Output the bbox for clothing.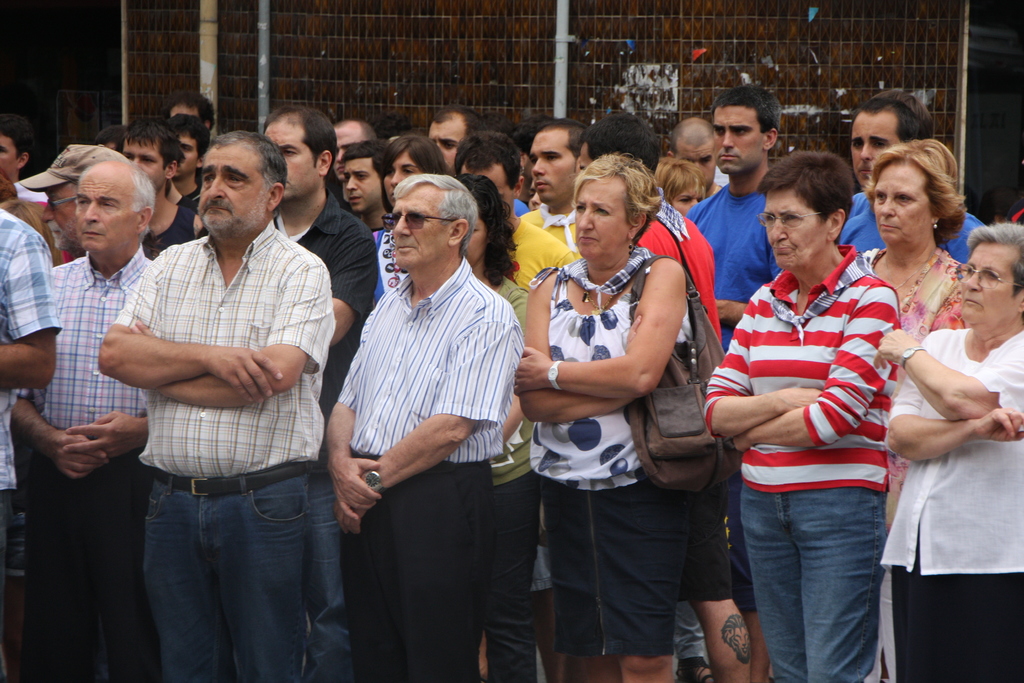
(left=15, top=235, right=156, bottom=682).
